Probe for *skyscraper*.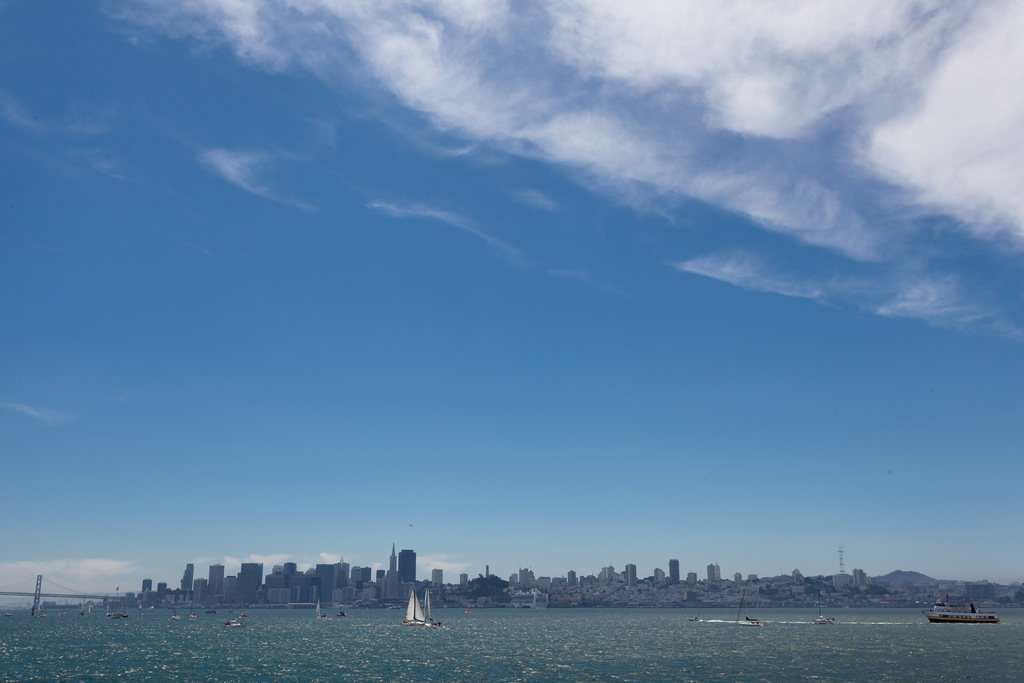
Probe result: bbox=[400, 550, 415, 584].
